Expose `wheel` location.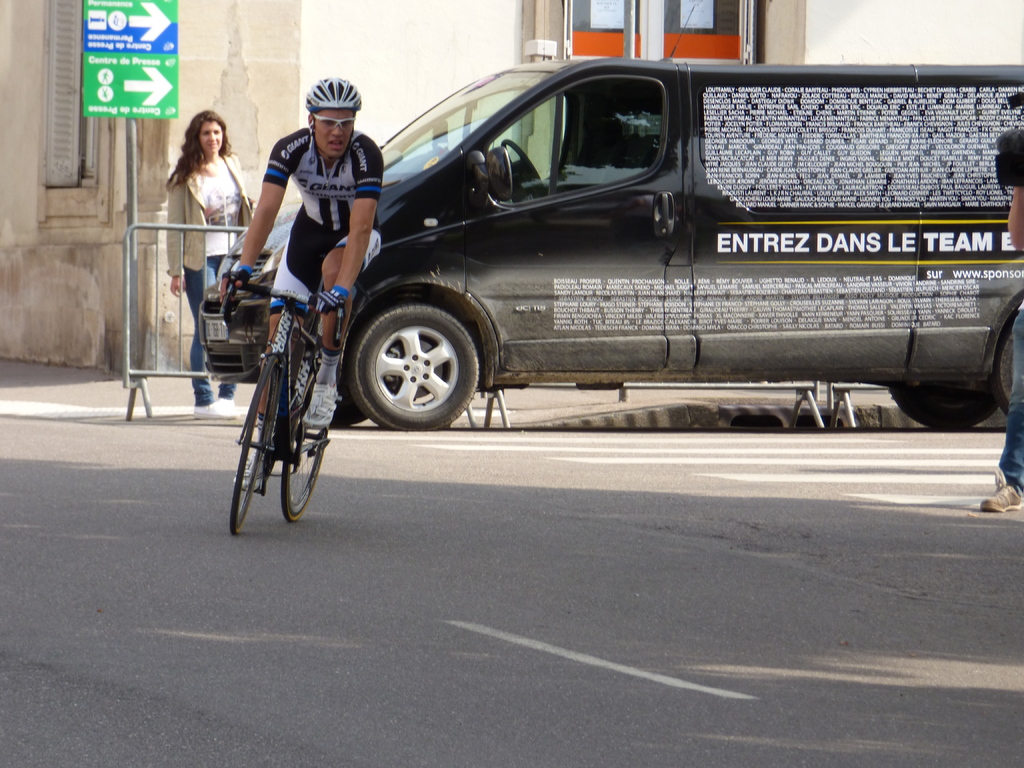
Exposed at box(280, 371, 329, 520).
